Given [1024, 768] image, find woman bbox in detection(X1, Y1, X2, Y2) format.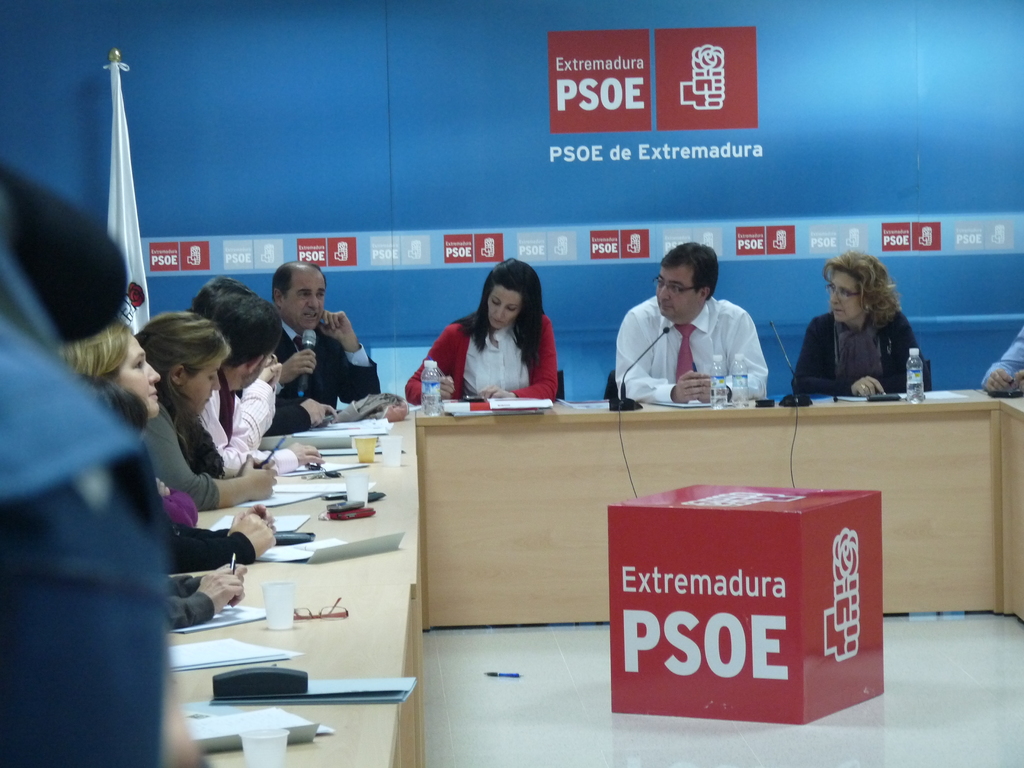
detection(417, 260, 570, 418).
